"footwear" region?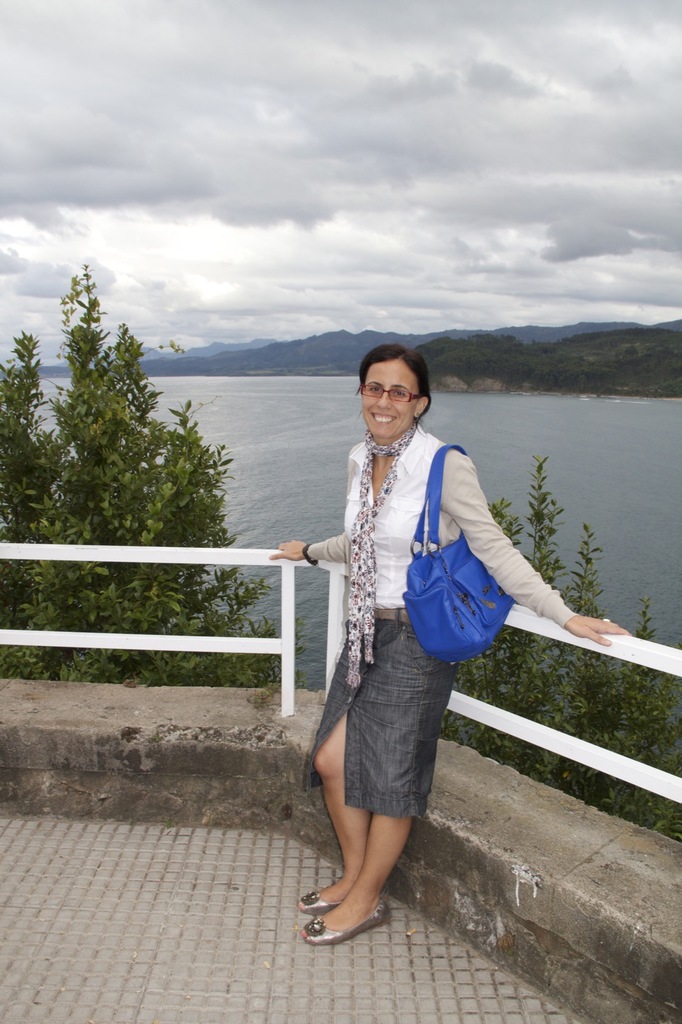
<bbox>301, 903, 386, 941</bbox>
